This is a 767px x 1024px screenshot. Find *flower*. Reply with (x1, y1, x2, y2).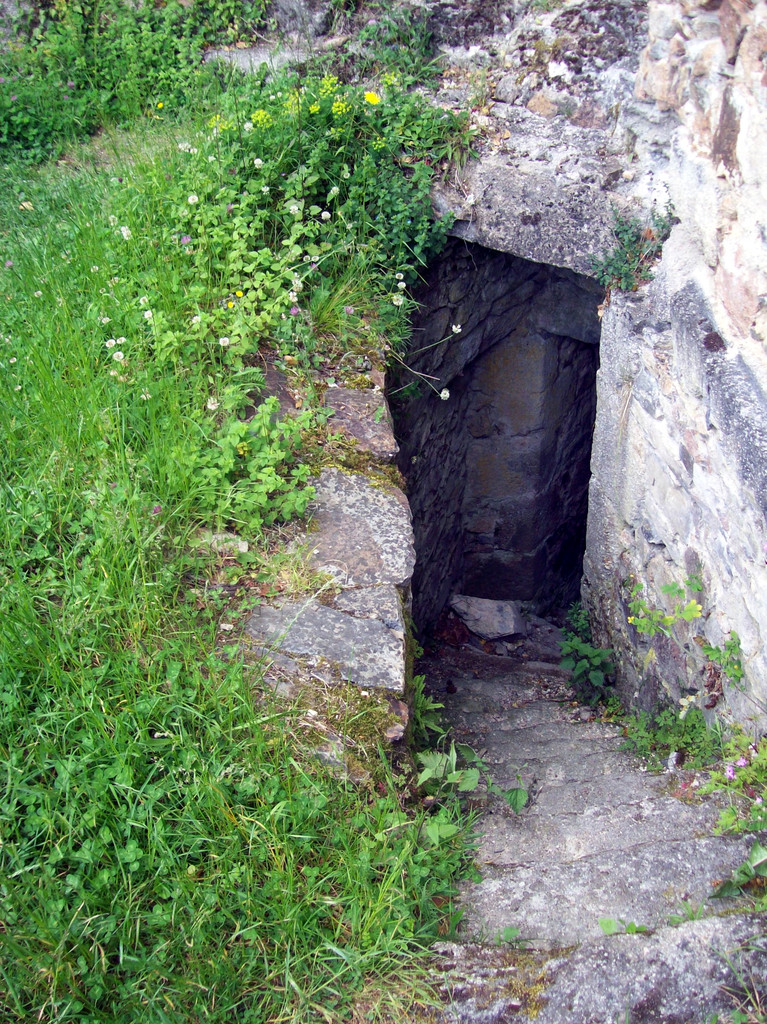
(109, 351, 127, 363).
